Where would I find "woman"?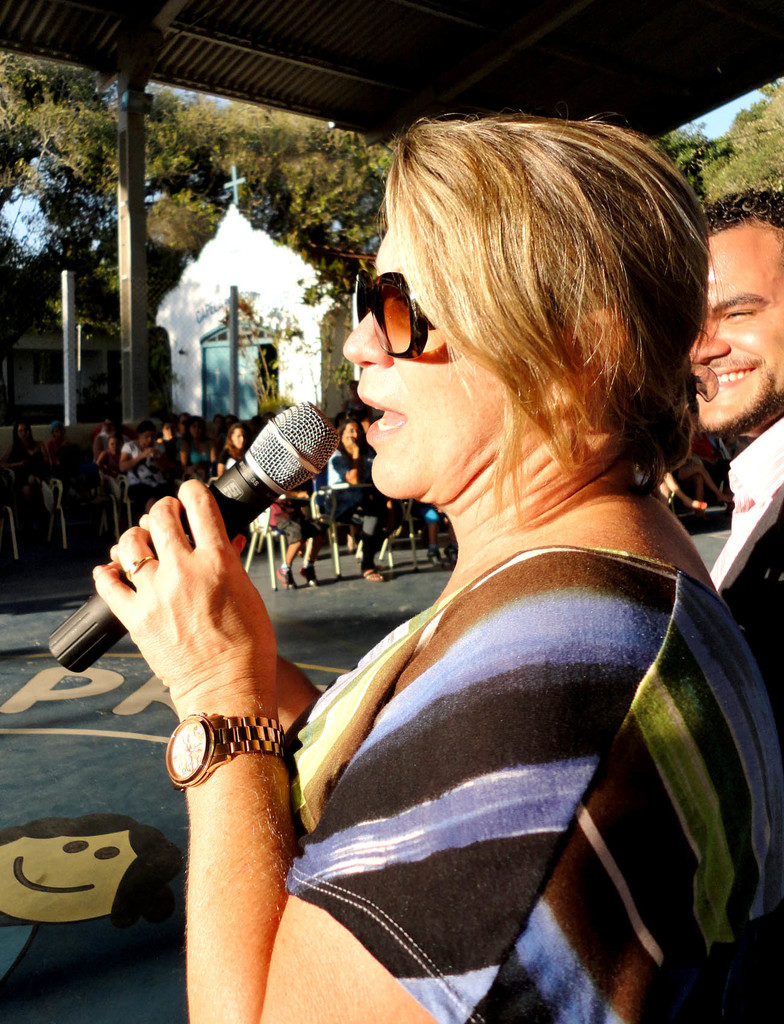
At {"left": 188, "top": 111, "right": 776, "bottom": 975}.
